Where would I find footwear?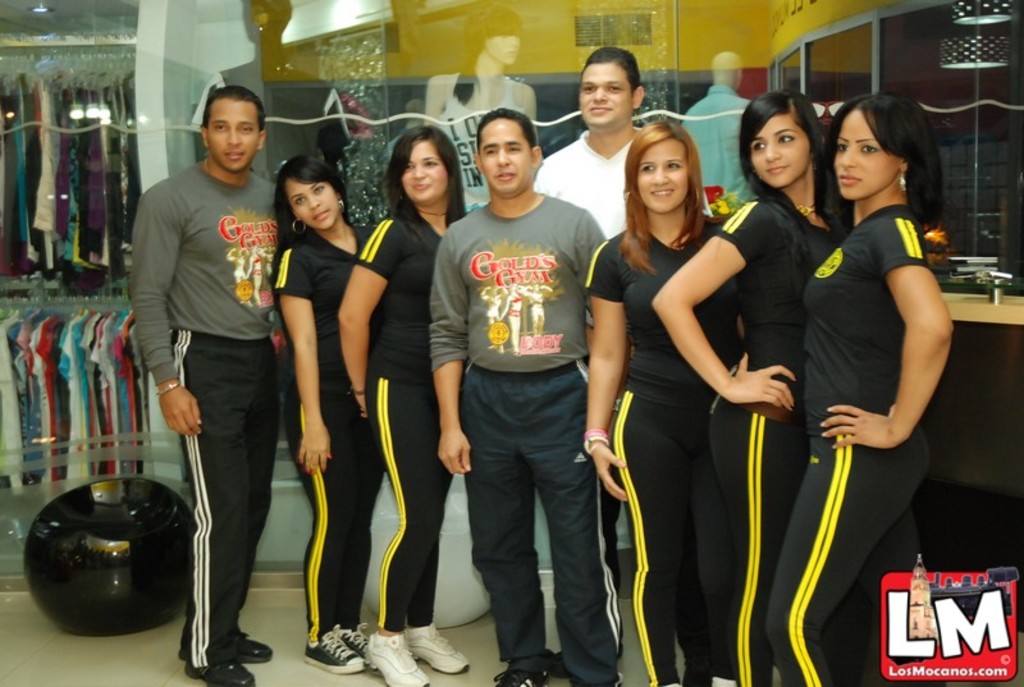
At [182, 651, 262, 686].
